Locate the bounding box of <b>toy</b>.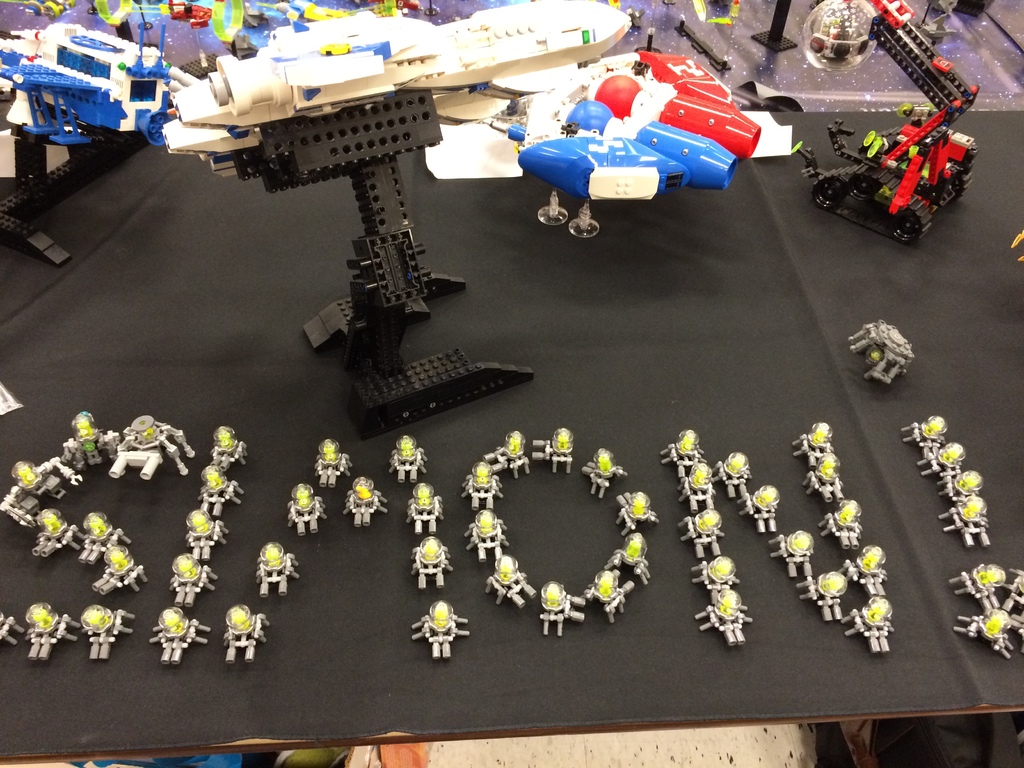
Bounding box: 401, 482, 444, 538.
